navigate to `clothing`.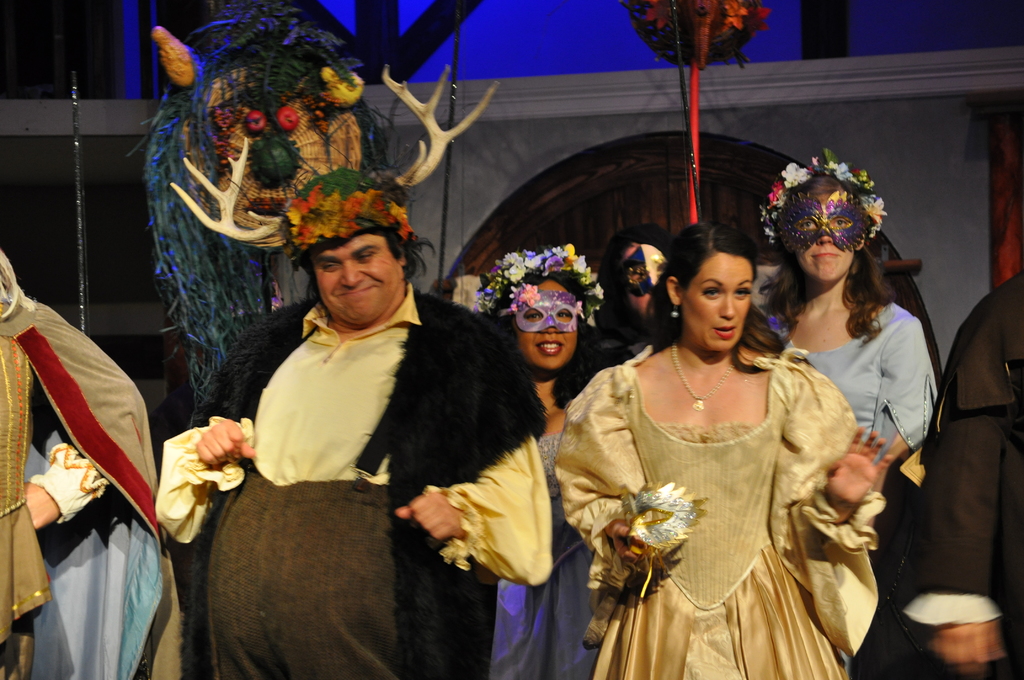
Navigation target: pyautogui.locateOnScreen(909, 281, 1023, 674).
